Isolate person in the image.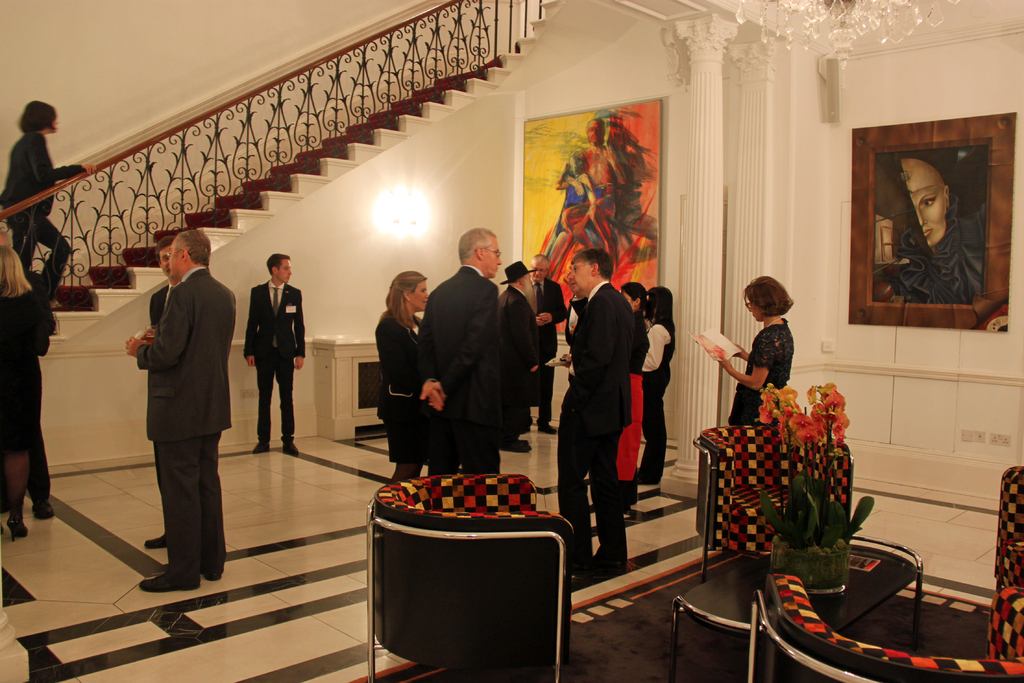
Isolated region: x1=874, y1=154, x2=986, y2=304.
